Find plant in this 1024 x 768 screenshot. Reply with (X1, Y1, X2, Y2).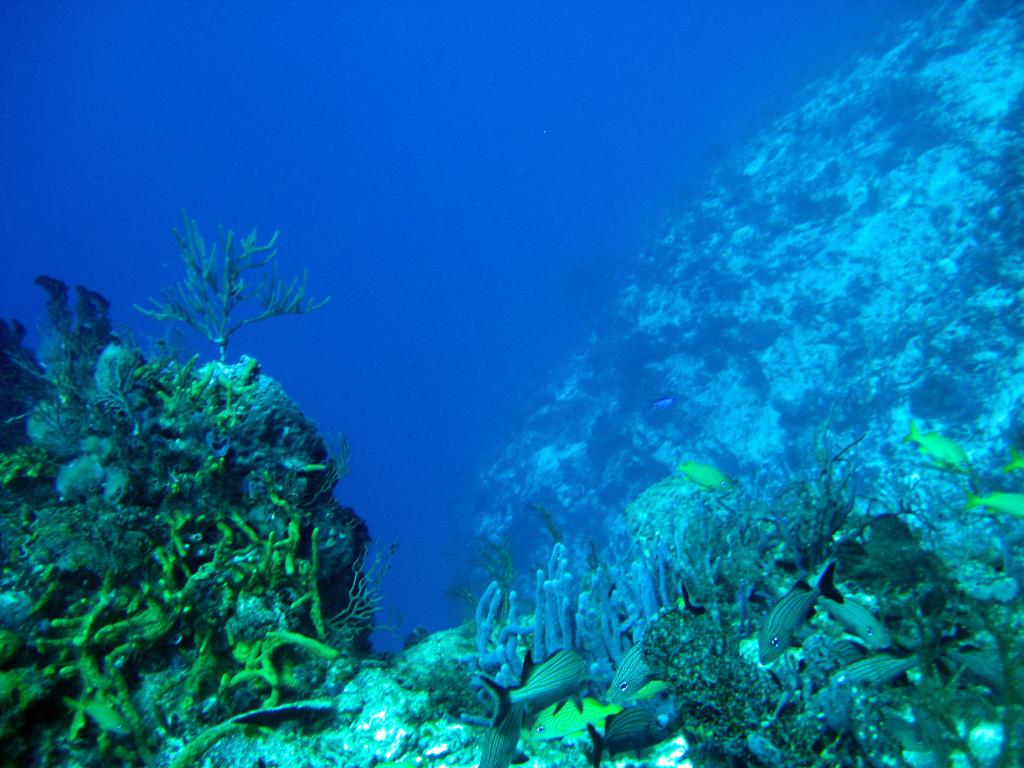
(131, 204, 328, 389).
